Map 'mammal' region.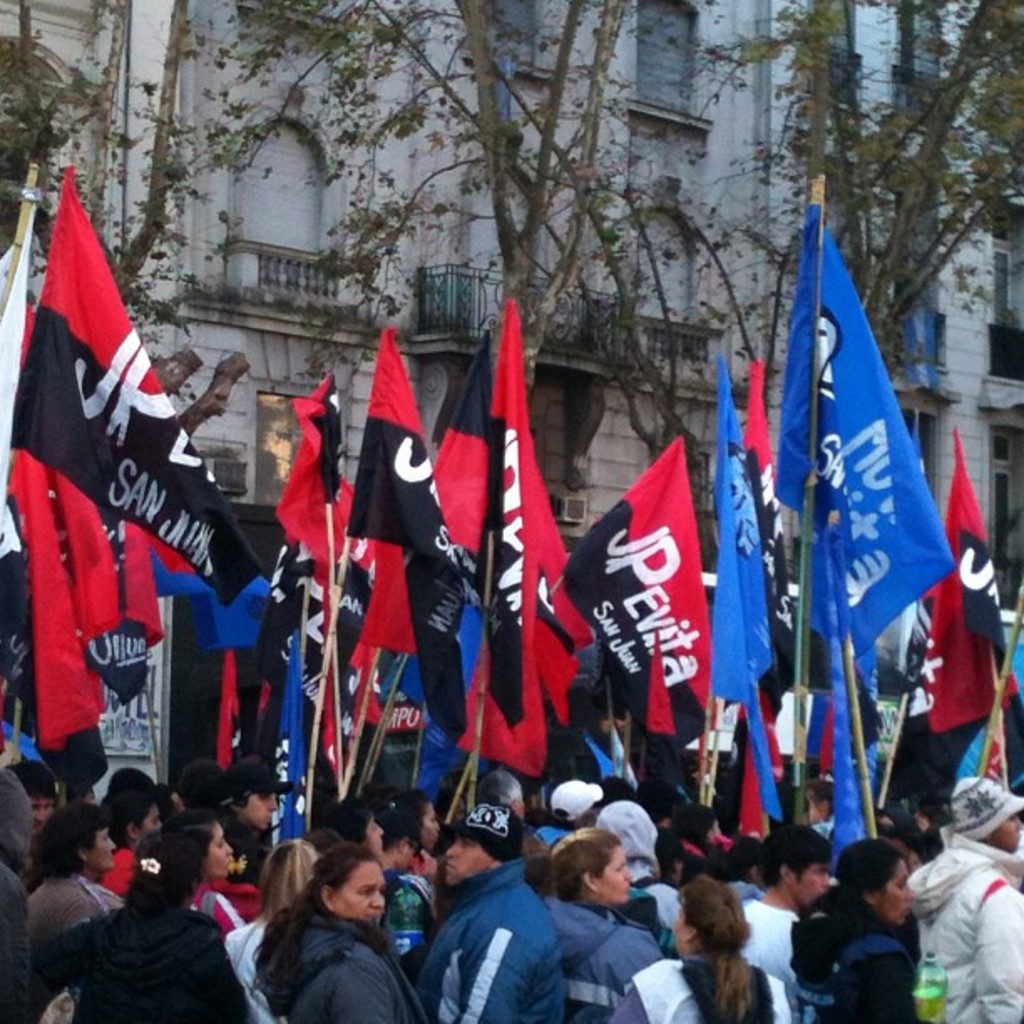
Mapped to (left=537, top=820, right=664, bottom=1022).
